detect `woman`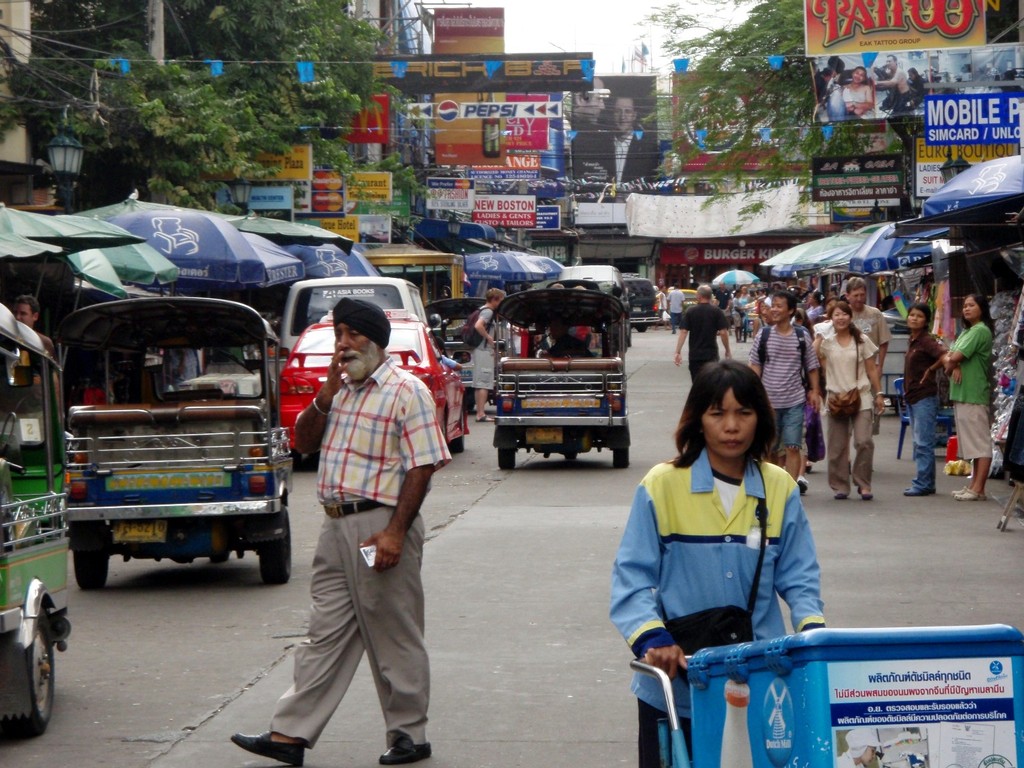
{"x1": 615, "y1": 359, "x2": 838, "y2": 749}
